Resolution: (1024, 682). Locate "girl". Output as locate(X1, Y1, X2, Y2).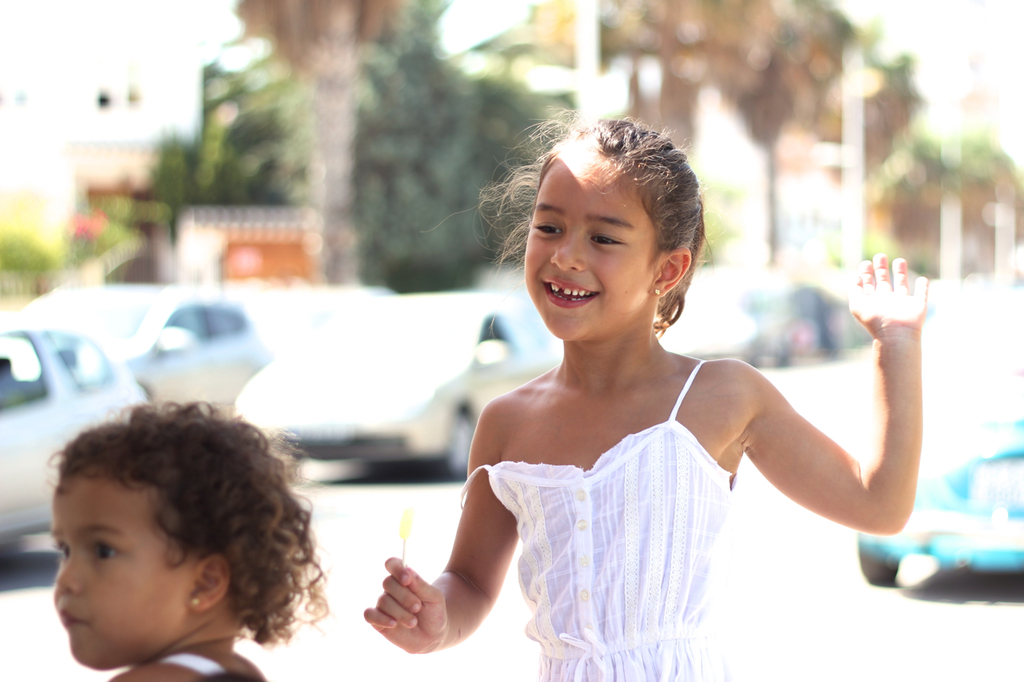
locate(358, 101, 928, 679).
